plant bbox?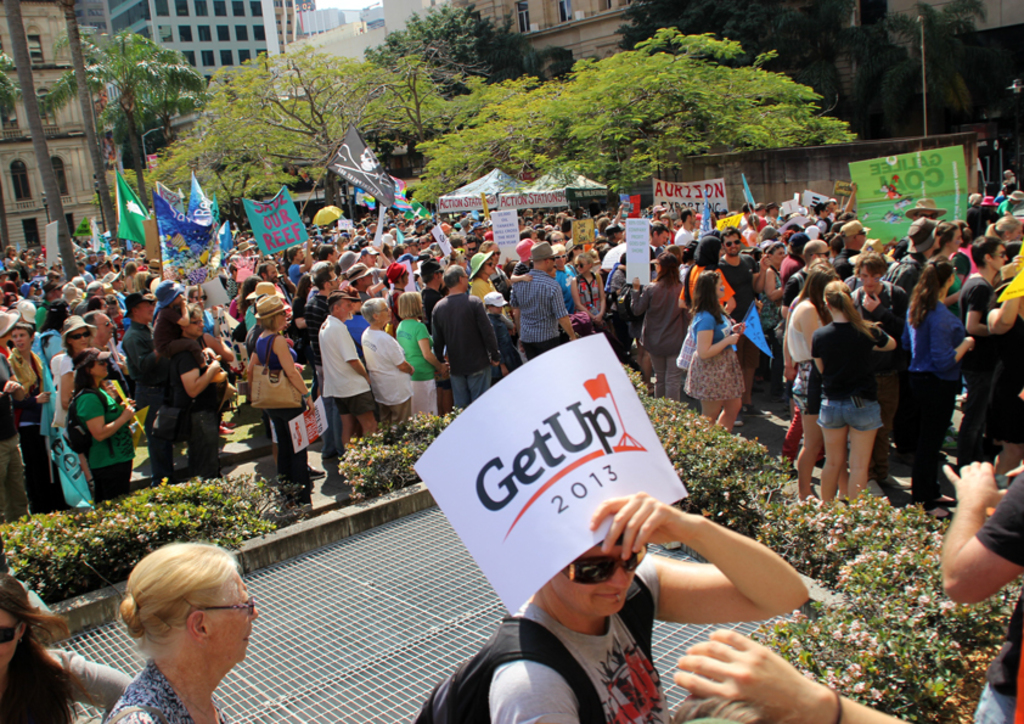
left=680, top=406, right=800, bottom=512
